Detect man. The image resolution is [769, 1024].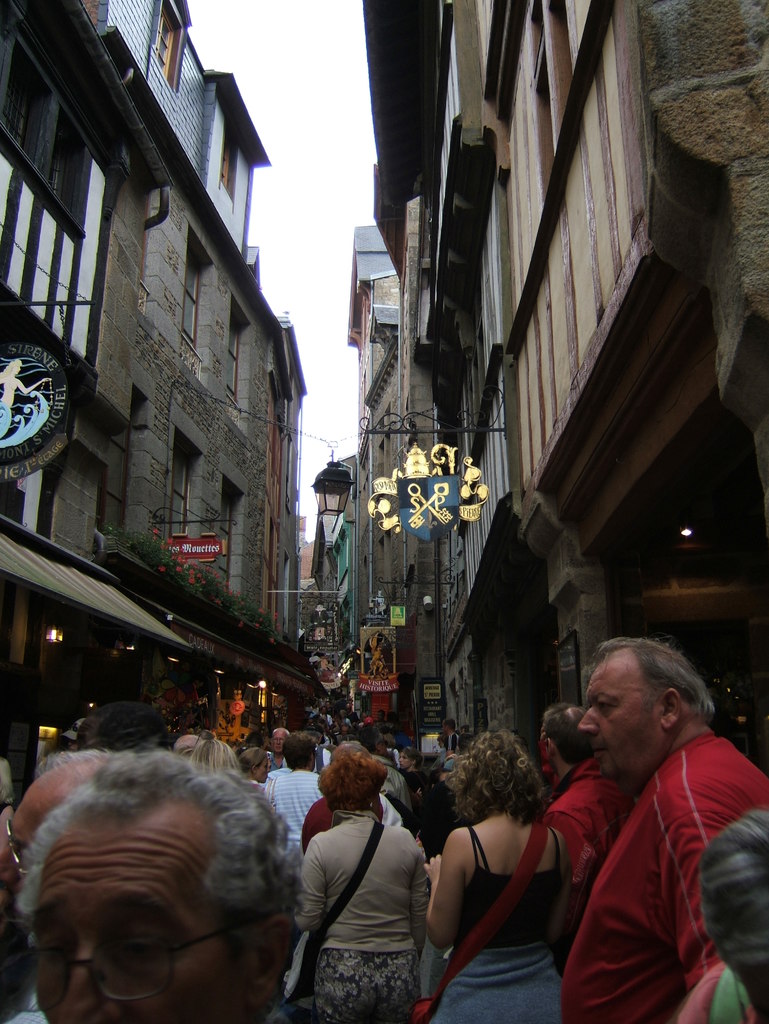
{"left": 525, "top": 627, "right": 765, "bottom": 1016}.
